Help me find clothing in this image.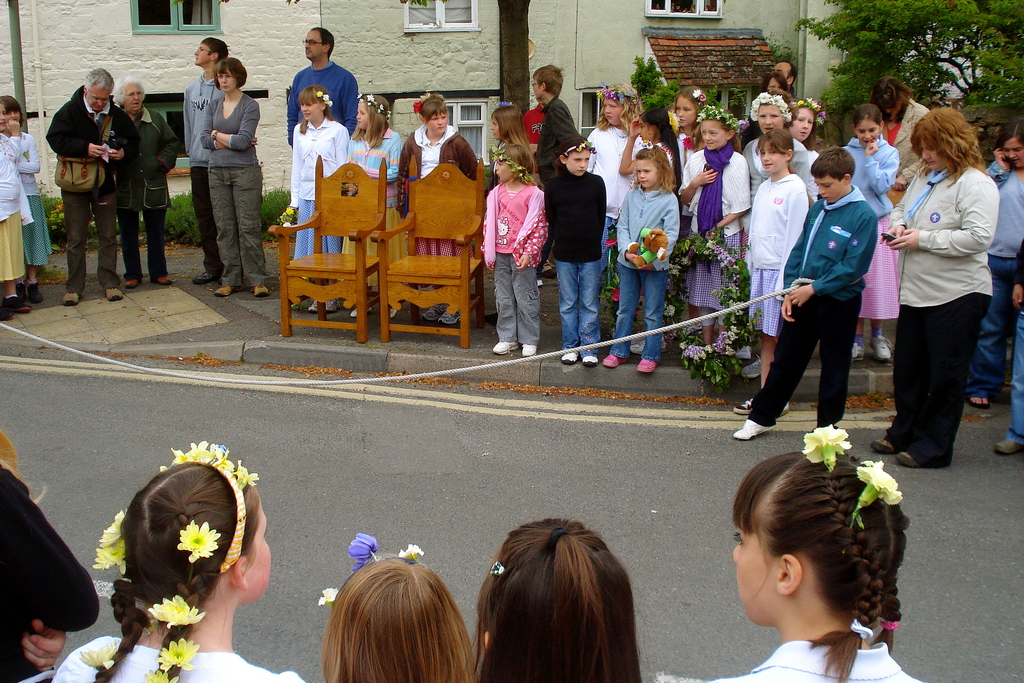
Found it: {"x1": 882, "y1": 104, "x2": 934, "y2": 195}.
